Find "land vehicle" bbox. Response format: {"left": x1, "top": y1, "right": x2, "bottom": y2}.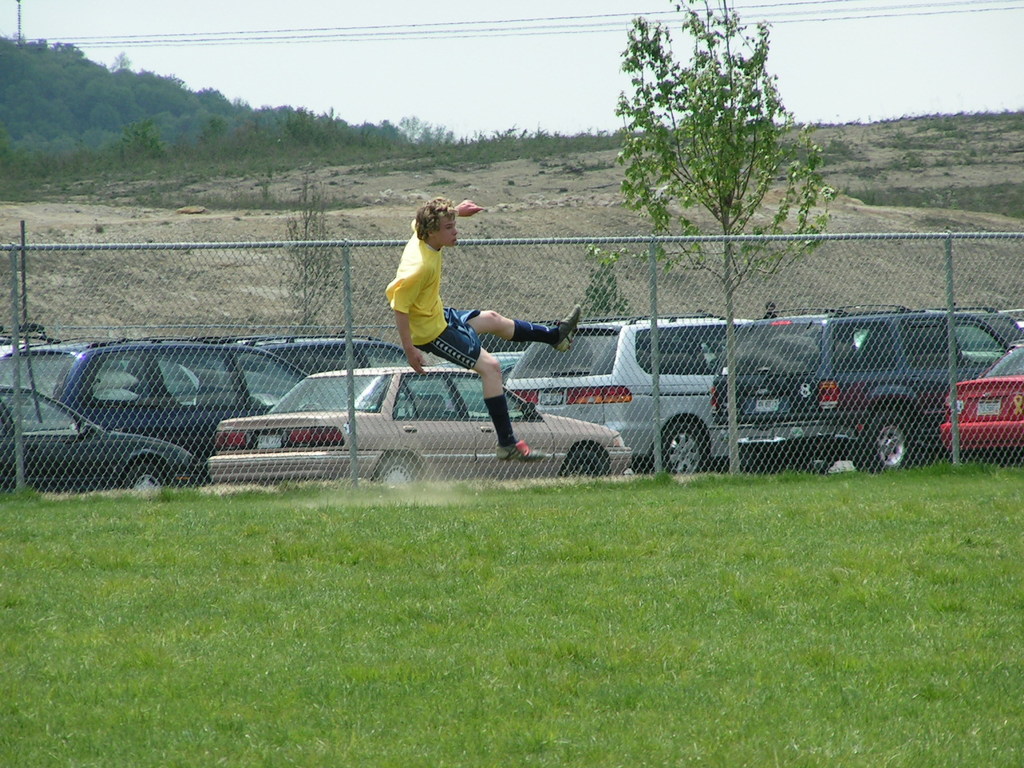
{"left": 0, "top": 338, "right": 312, "bottom": 464}.
